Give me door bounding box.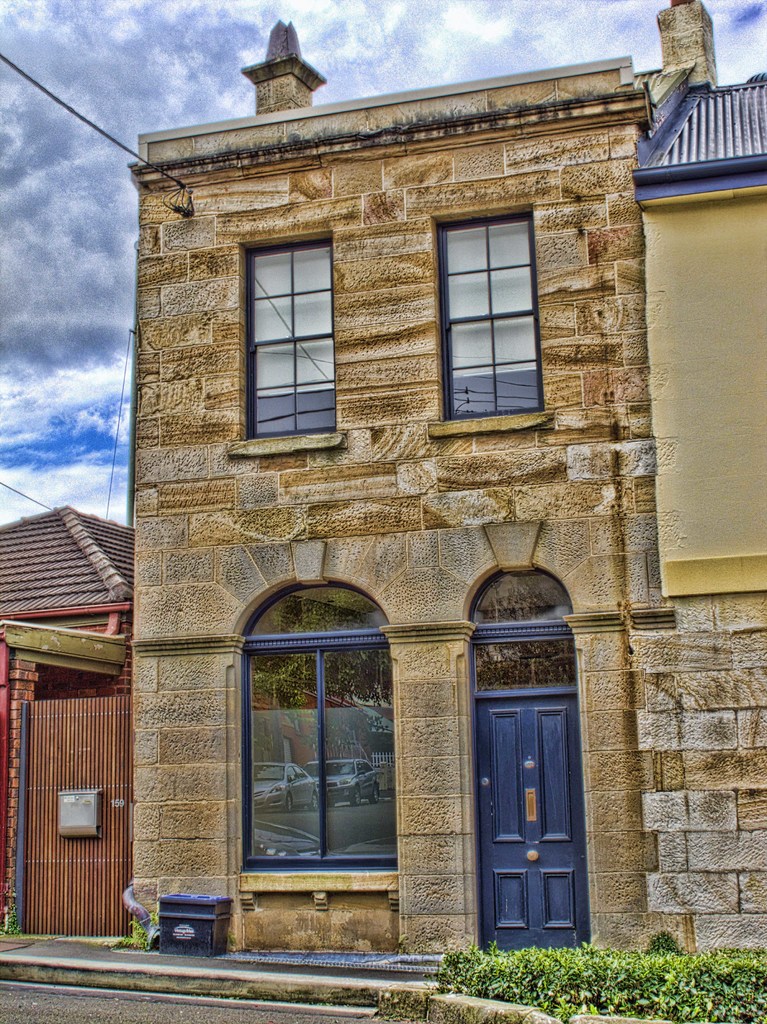
{"left": 478, "top": 695, "right": 589, "bottom": 947}.
